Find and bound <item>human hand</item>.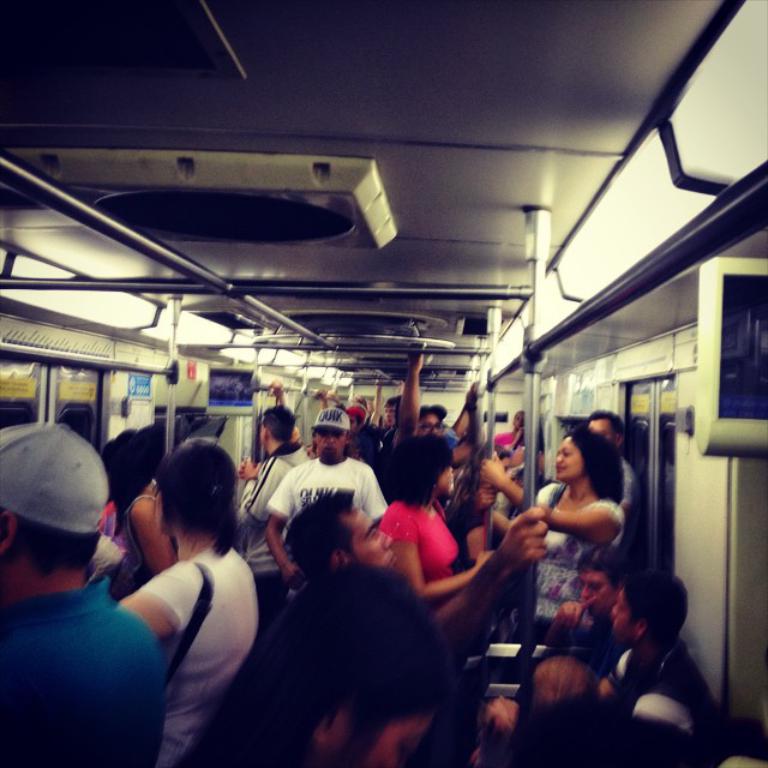
Bound: x1=235 y1=457 x2=246 y2=475.
